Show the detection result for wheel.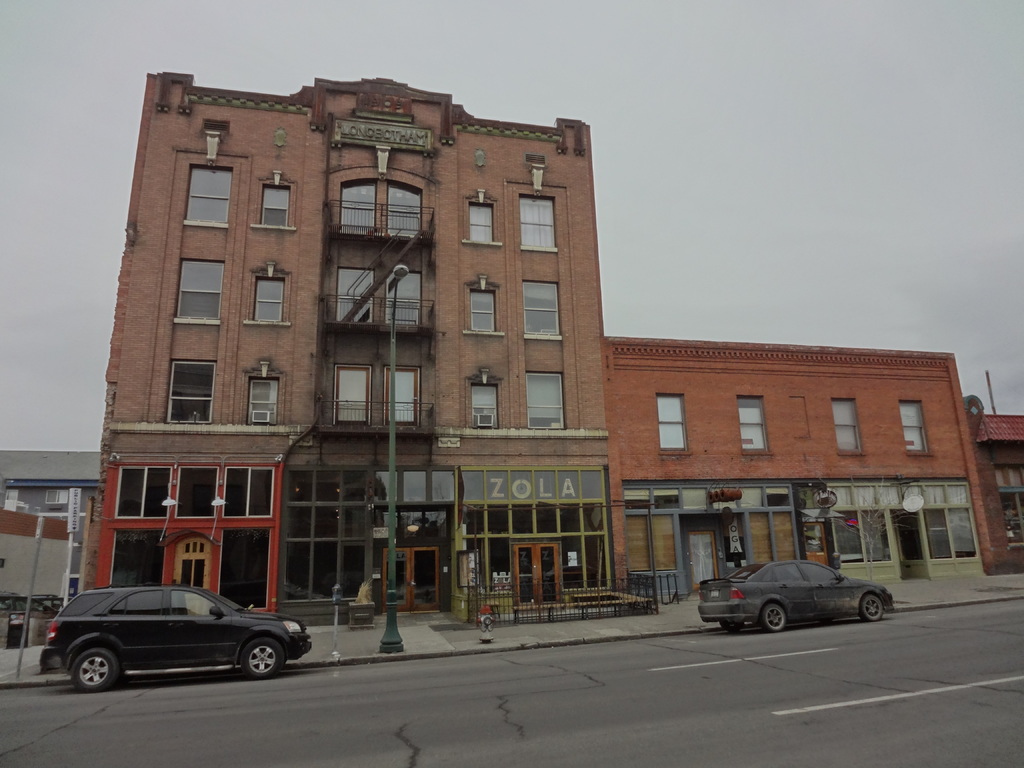
[719,618,747,633].
